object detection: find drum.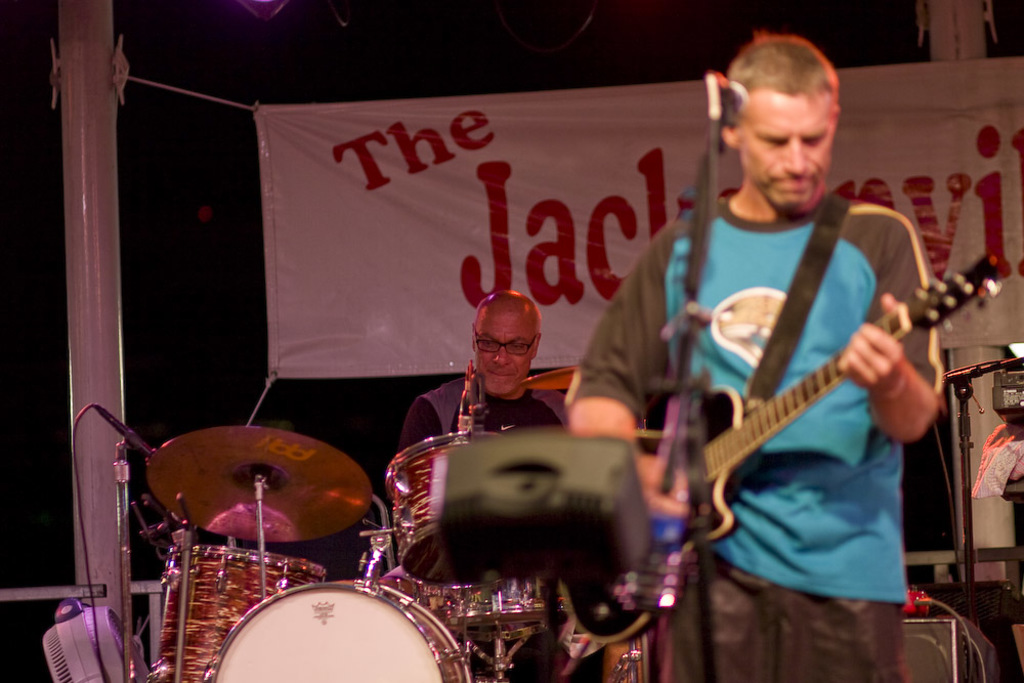
[211, 582, 471, 682].
